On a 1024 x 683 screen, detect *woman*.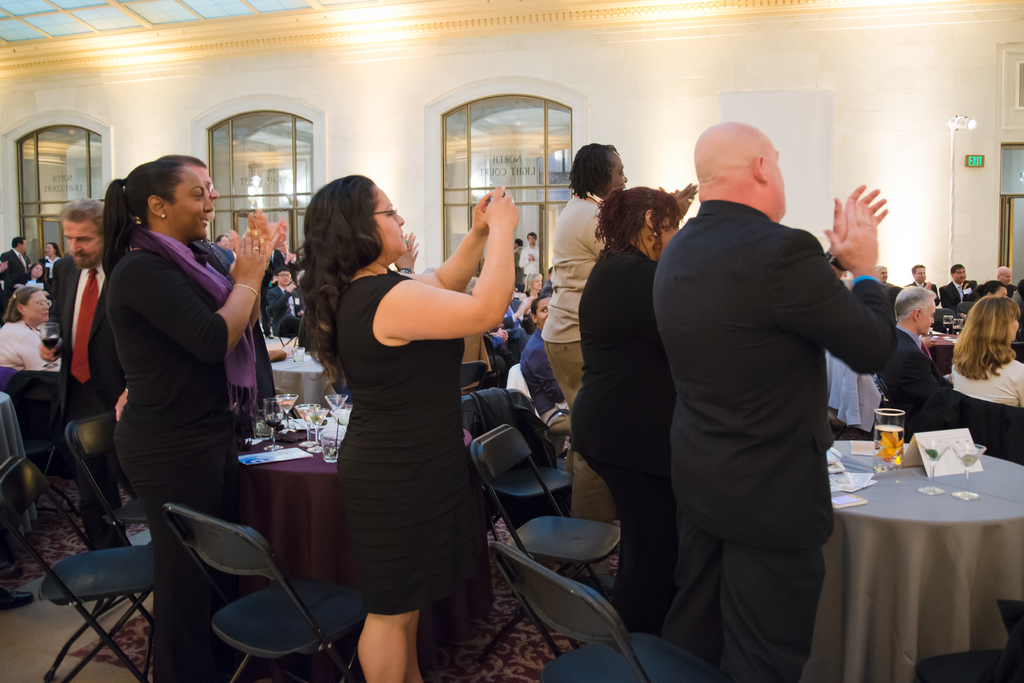
<region>12, 259, 45, 293</region>.
